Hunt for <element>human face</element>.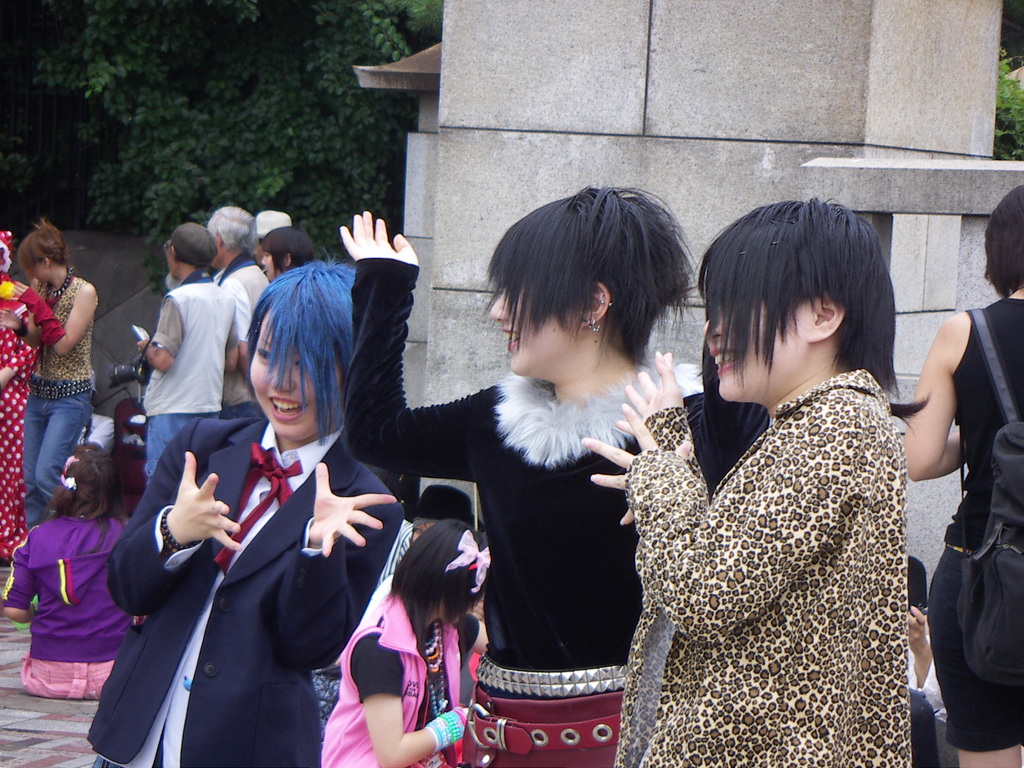
Hunted down at (24,260,46,284).
